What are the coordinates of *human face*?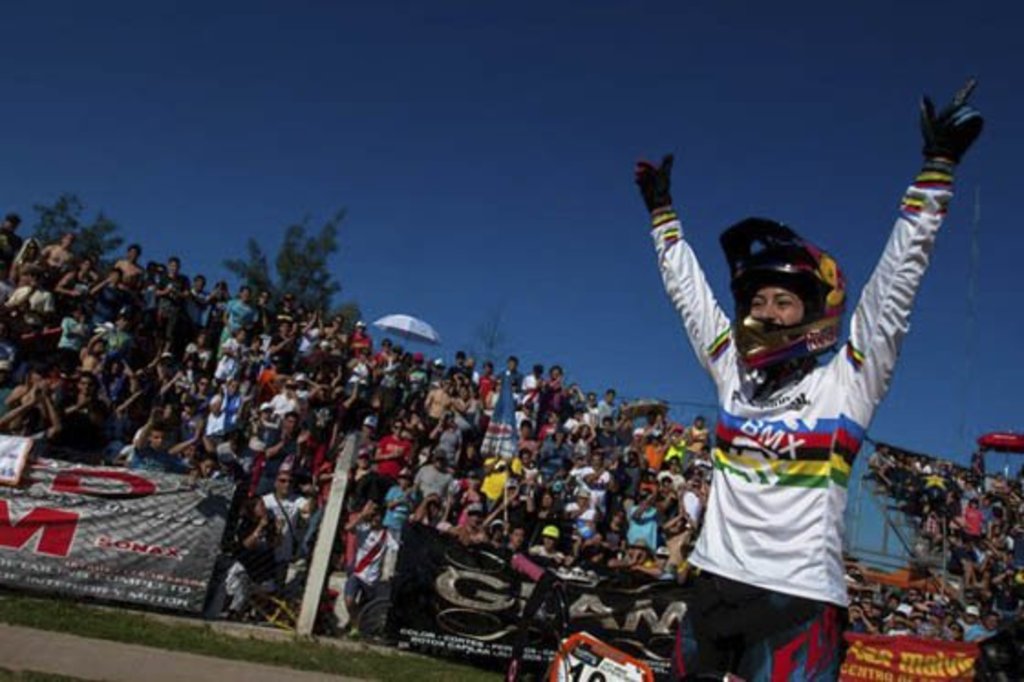
region(280, 475, 300, 494).
